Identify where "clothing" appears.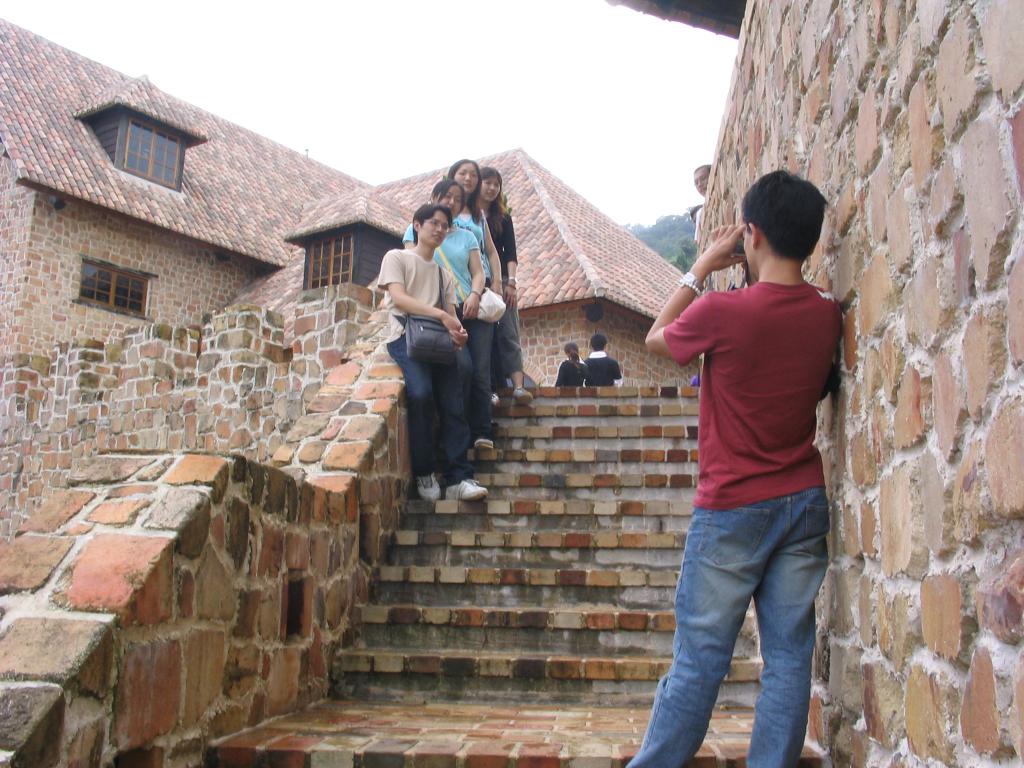
Appears at 486, 198, 529, 385.
